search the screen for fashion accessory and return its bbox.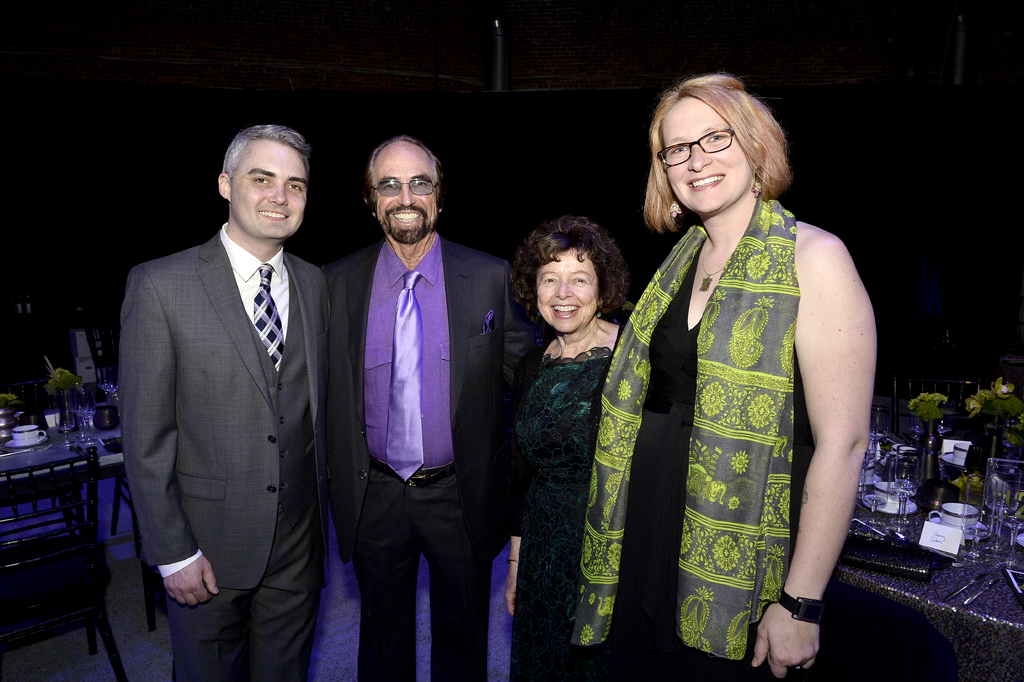
Found: x1=775 y1=589 x2=830 y2=624.
